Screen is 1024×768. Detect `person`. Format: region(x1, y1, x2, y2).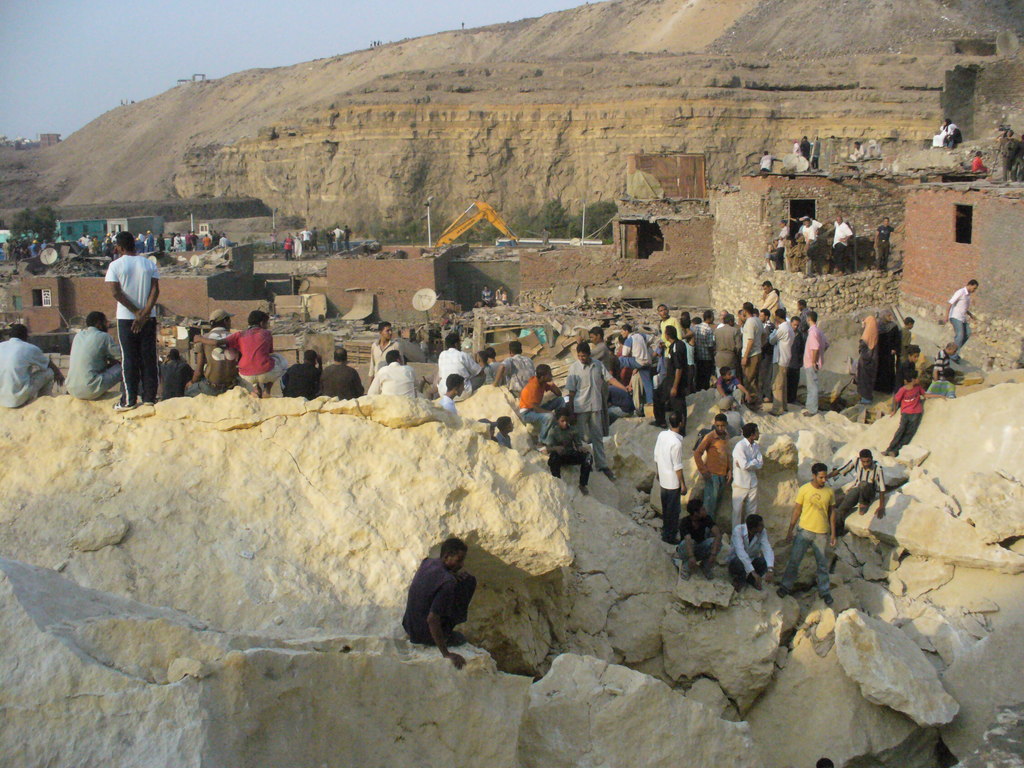
region(180, 230, 196, 252).
